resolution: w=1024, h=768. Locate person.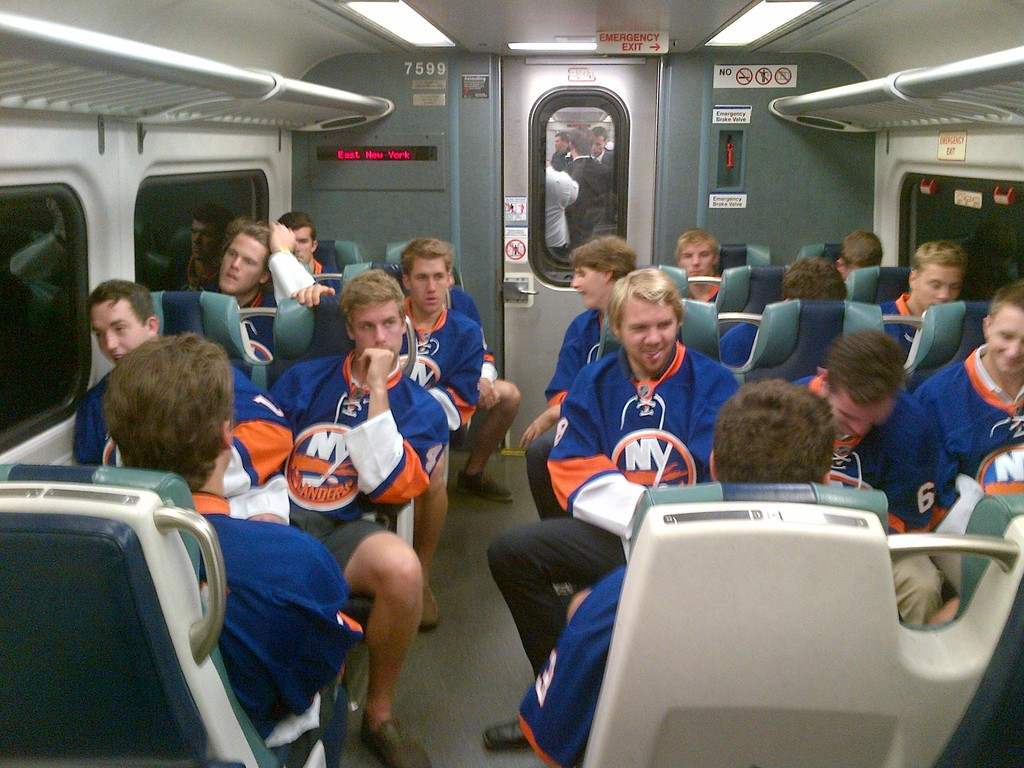
[772,323,942,632].
